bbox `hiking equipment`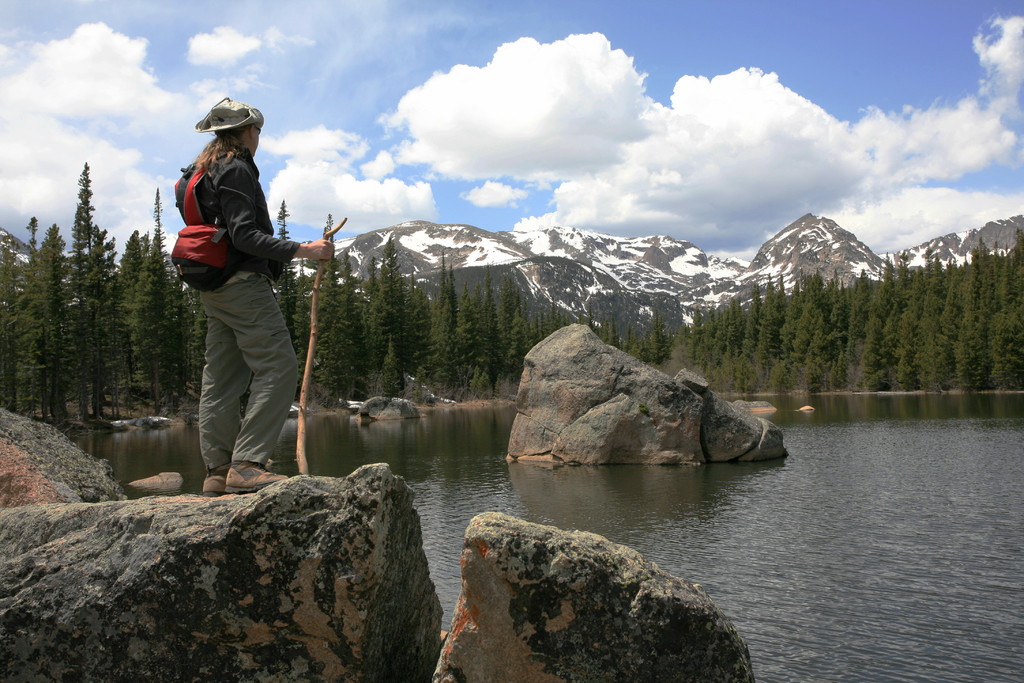
[left=291, top=215, right=345, bottom=476]
